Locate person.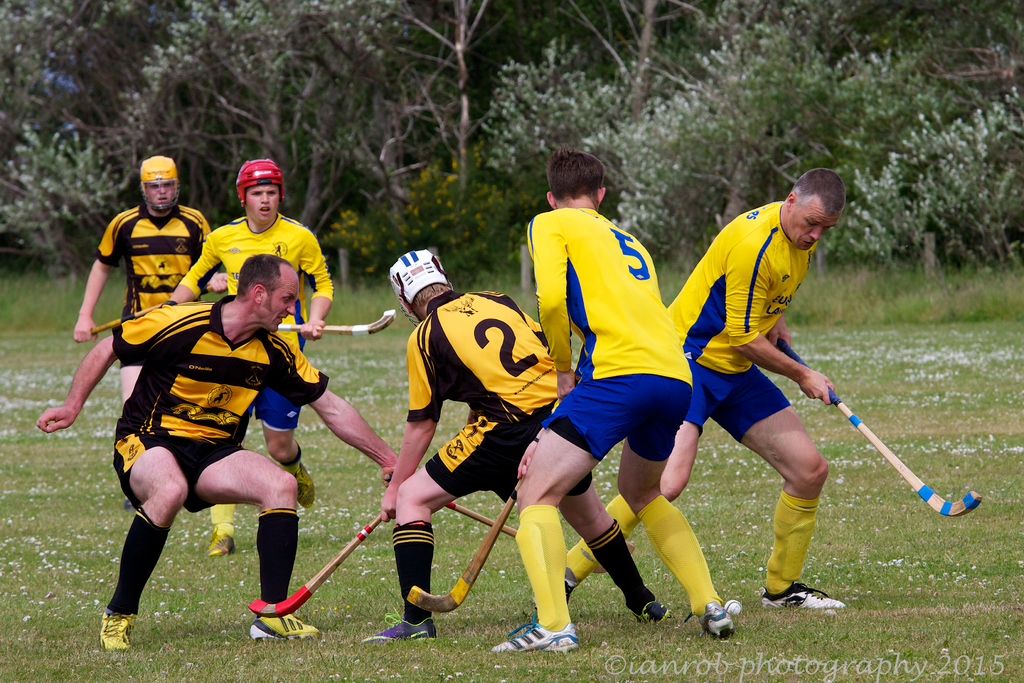
Bounding box: Rect(35, 250, 388, 661).
